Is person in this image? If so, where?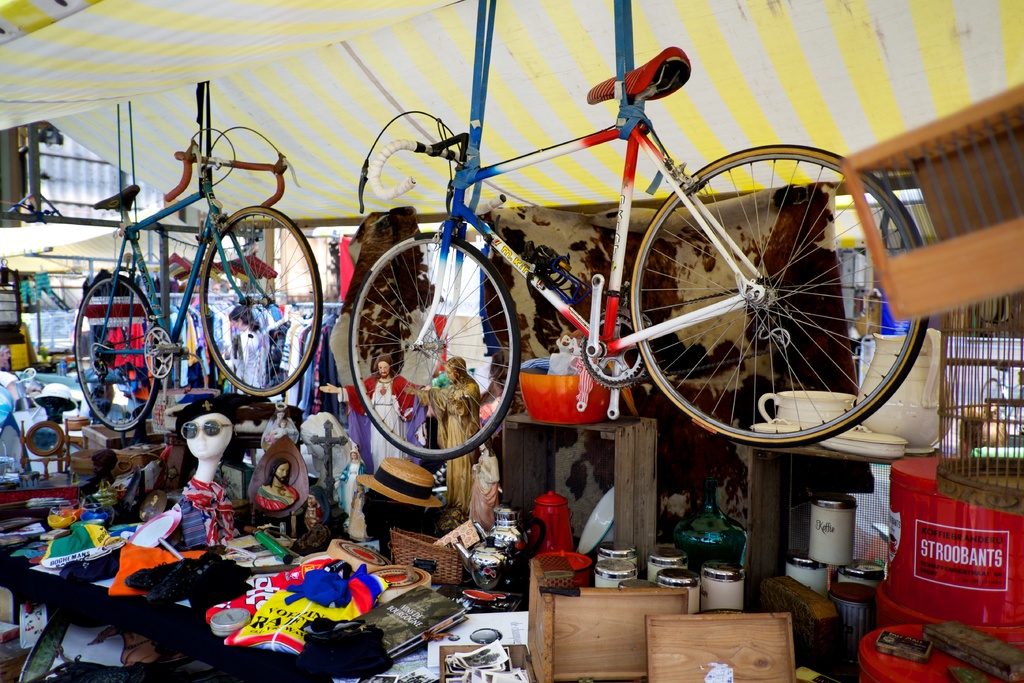
Yes, at <box>34,384,75,422</box>.
